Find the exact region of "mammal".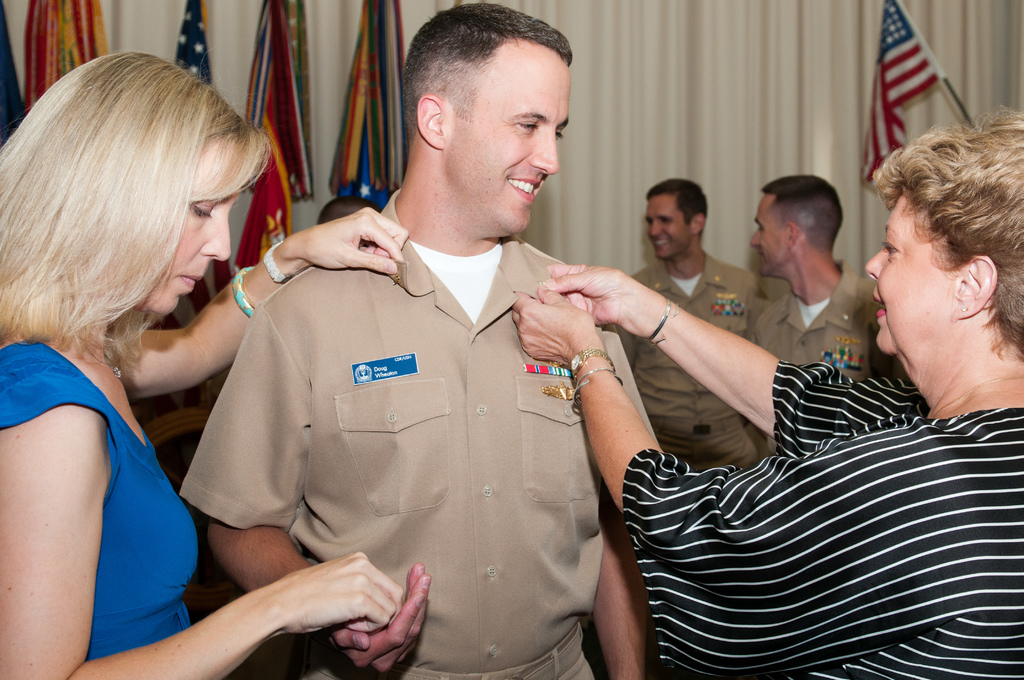
Exact region: <region>606, 170, 765, 465</region>.
